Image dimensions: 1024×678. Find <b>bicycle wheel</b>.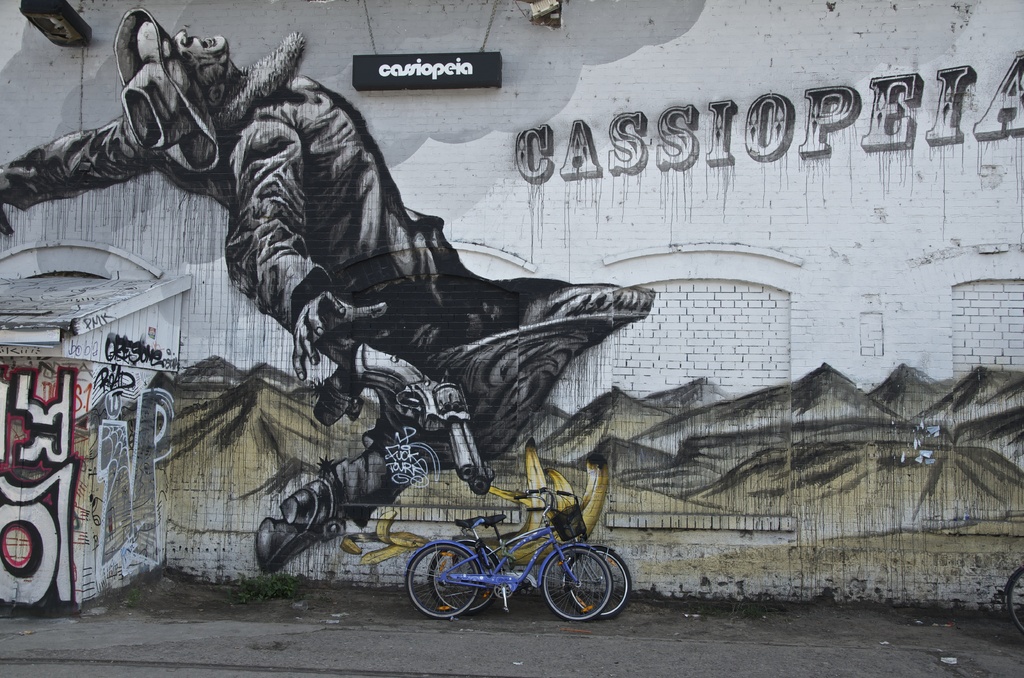
<box>566,547,636,620</box>.
